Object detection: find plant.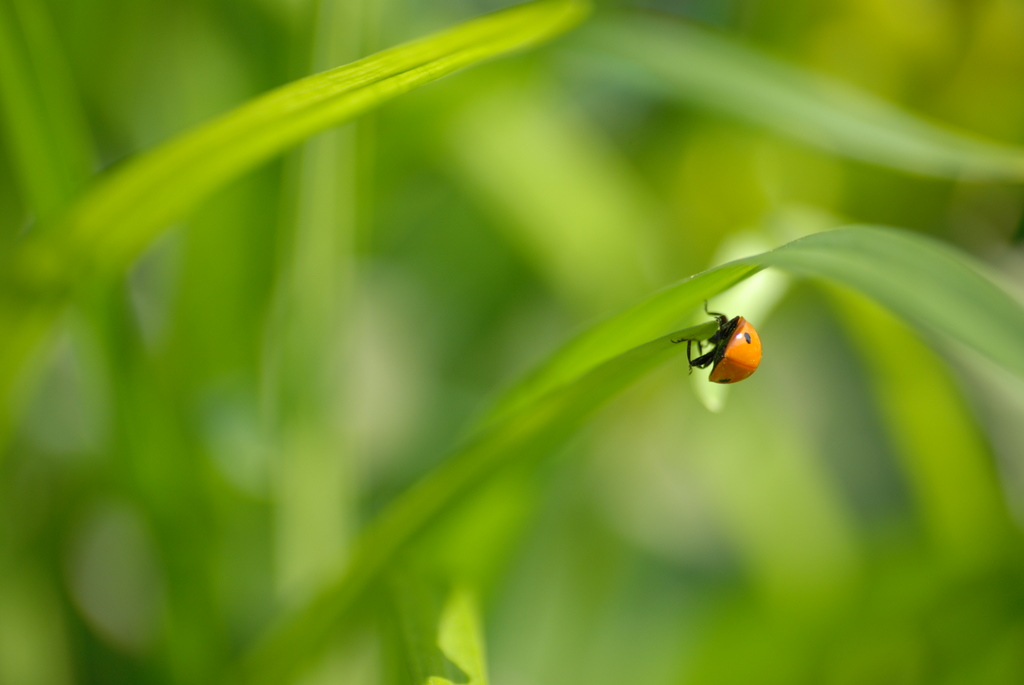
crop(0, 13, 1023, 684).
